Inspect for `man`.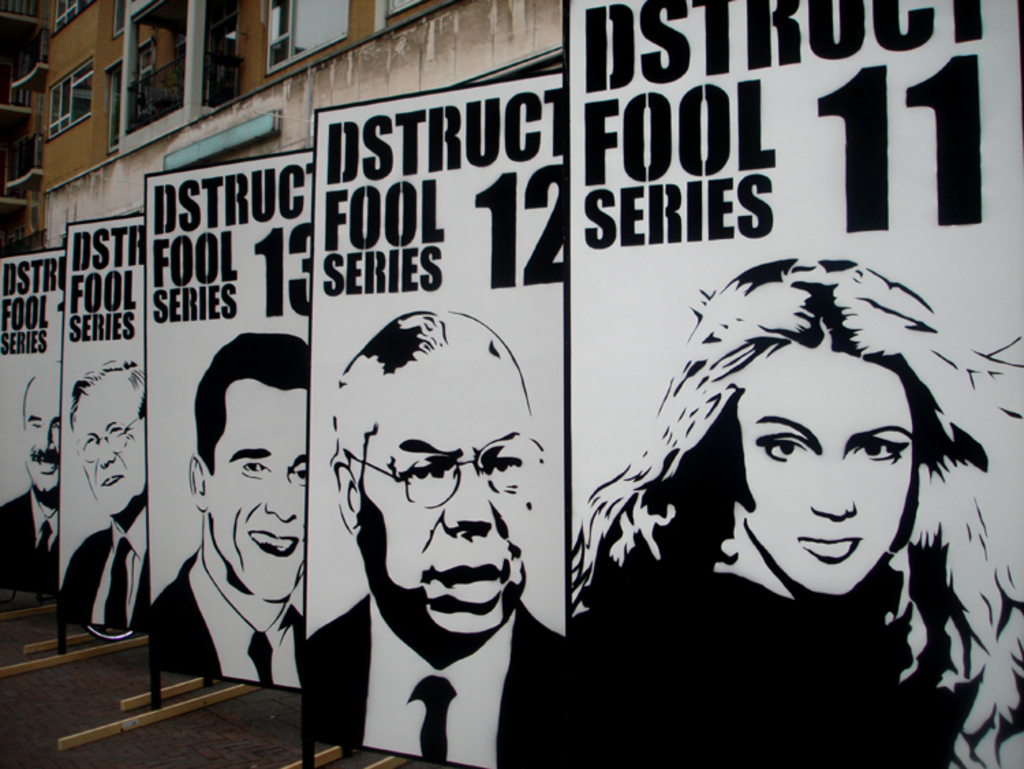
Inspection: (left=150, top=331, right=302, bottom=688).
